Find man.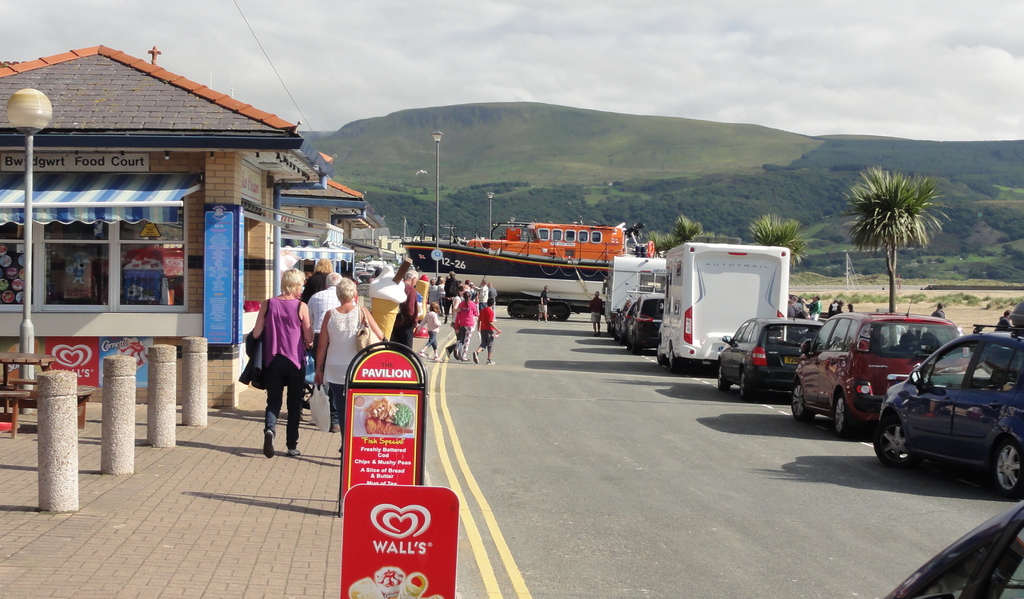
Rect(931, 300, 946, 316).
